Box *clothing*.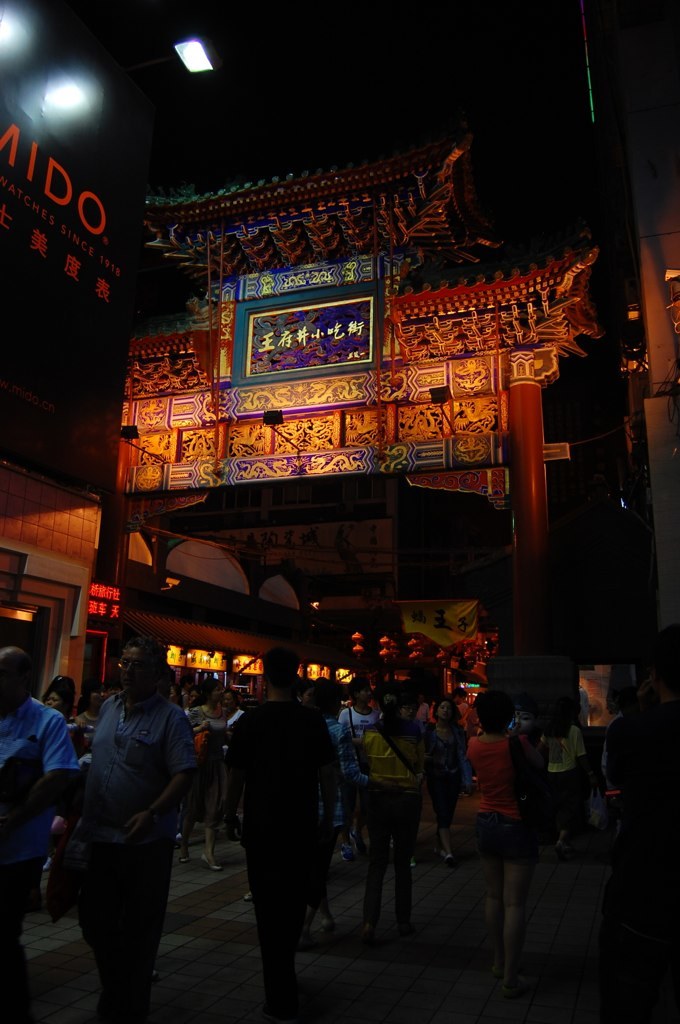
{"left": 349, "top": 723, "right": 416, "bottom": 888}.
